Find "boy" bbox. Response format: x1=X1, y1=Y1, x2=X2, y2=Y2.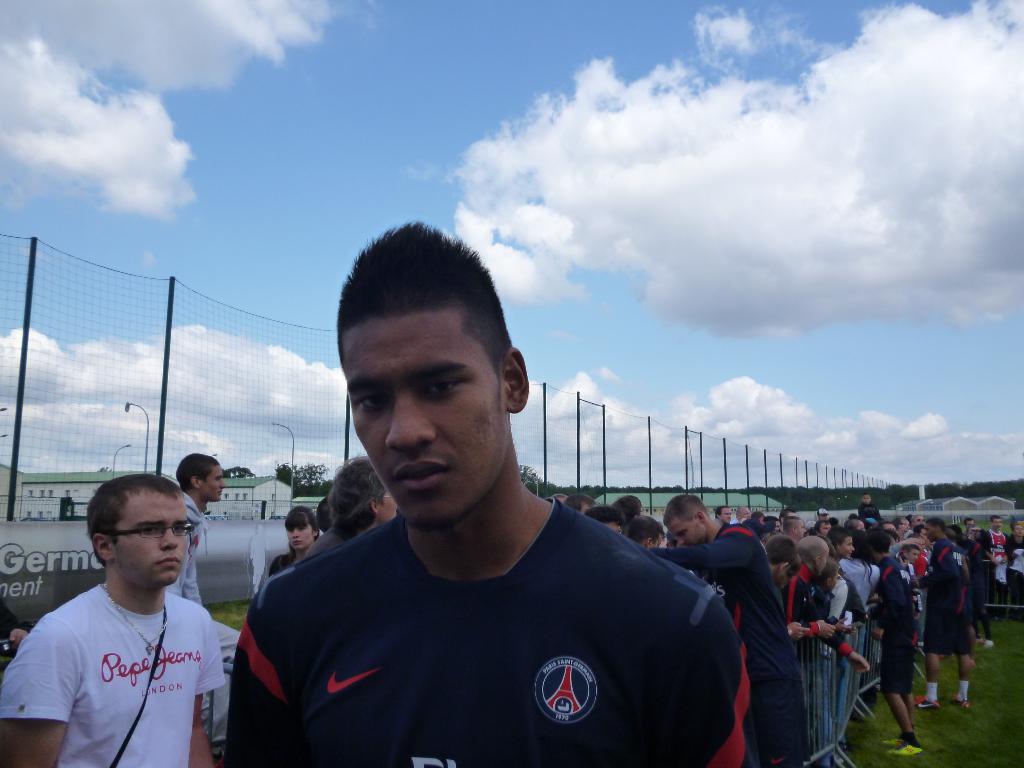
x1=226, y1=216, x2=752, y2=767.
